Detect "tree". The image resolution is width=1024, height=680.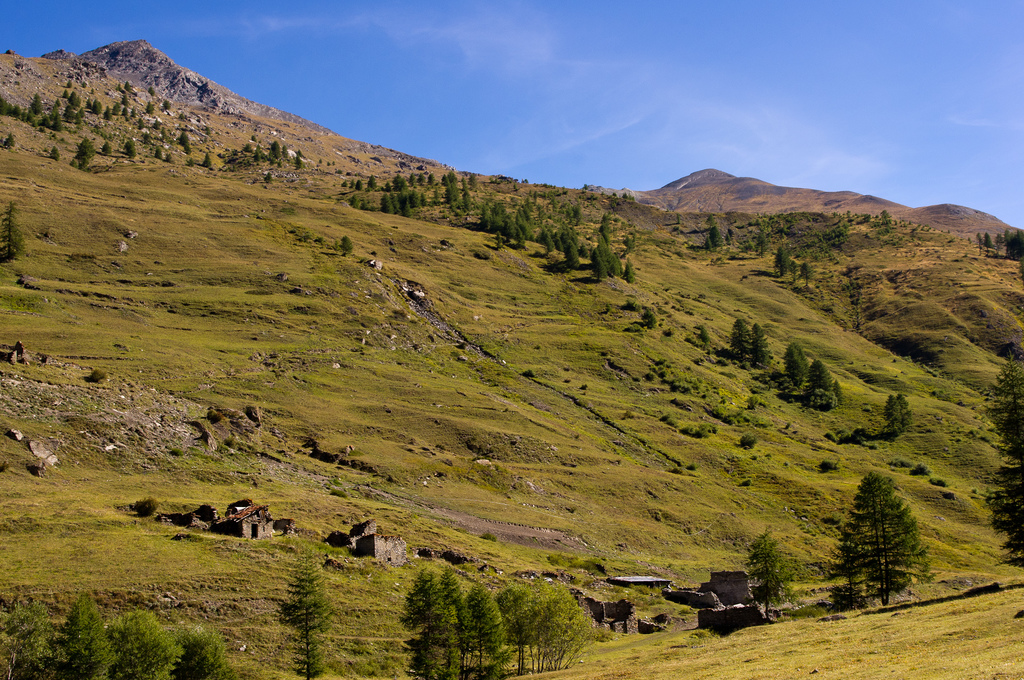
rect(105, 104, 114, 124).
